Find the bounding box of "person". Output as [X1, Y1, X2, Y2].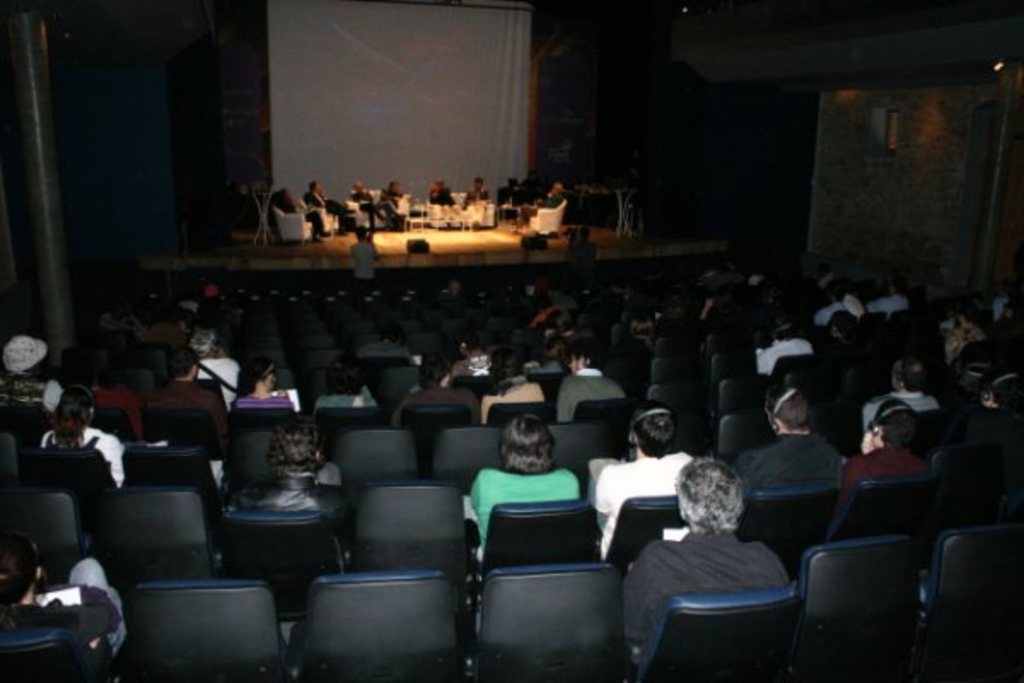
[858, 355, 944, 432].
